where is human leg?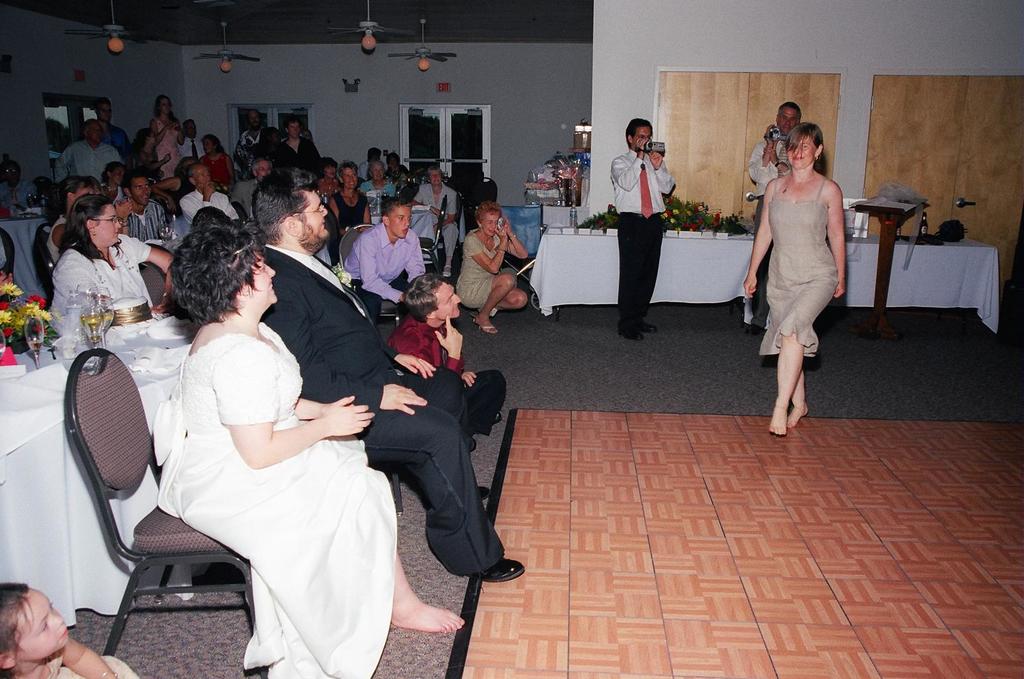
767, 279, 808, 426.
